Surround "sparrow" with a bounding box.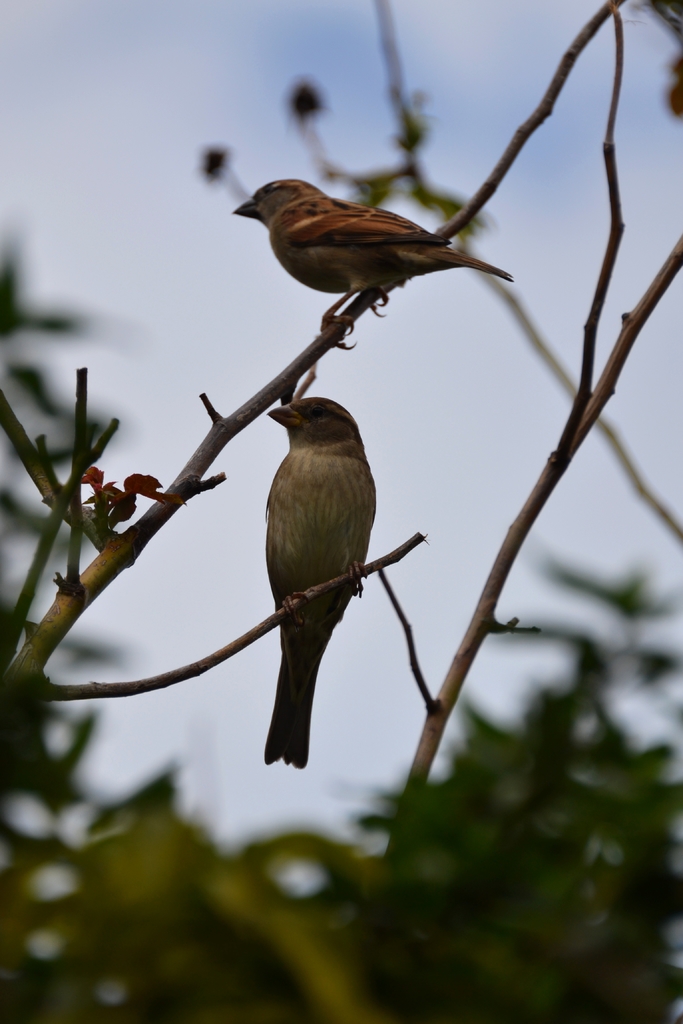
region(233, 173, 513, 333).
